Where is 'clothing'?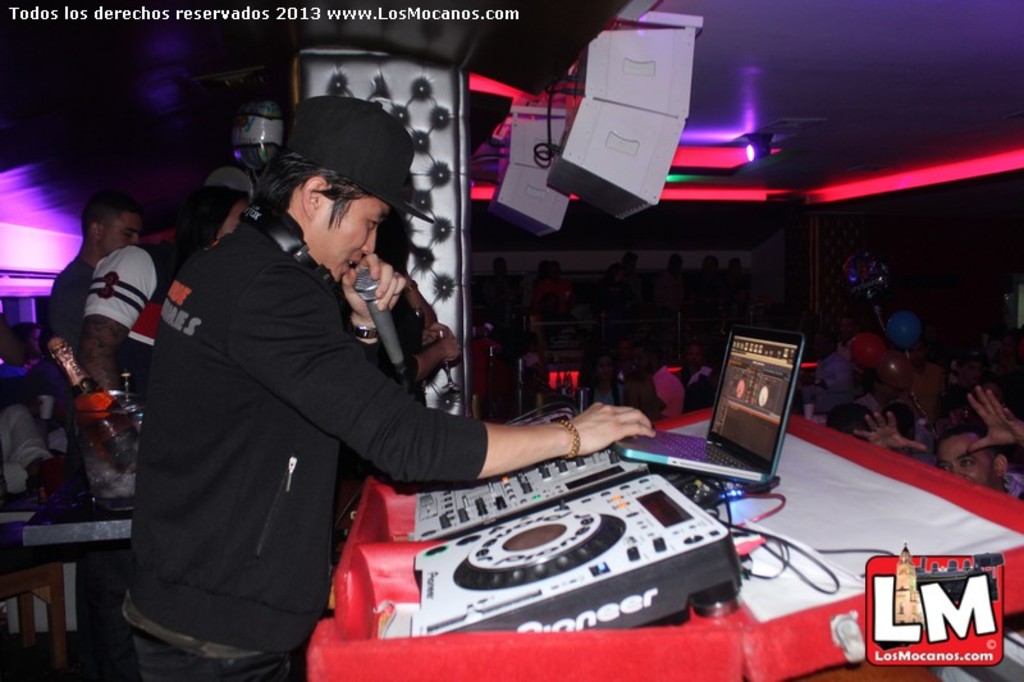
pyautogui.locateOnScreen(76, 241, 177, 418).
